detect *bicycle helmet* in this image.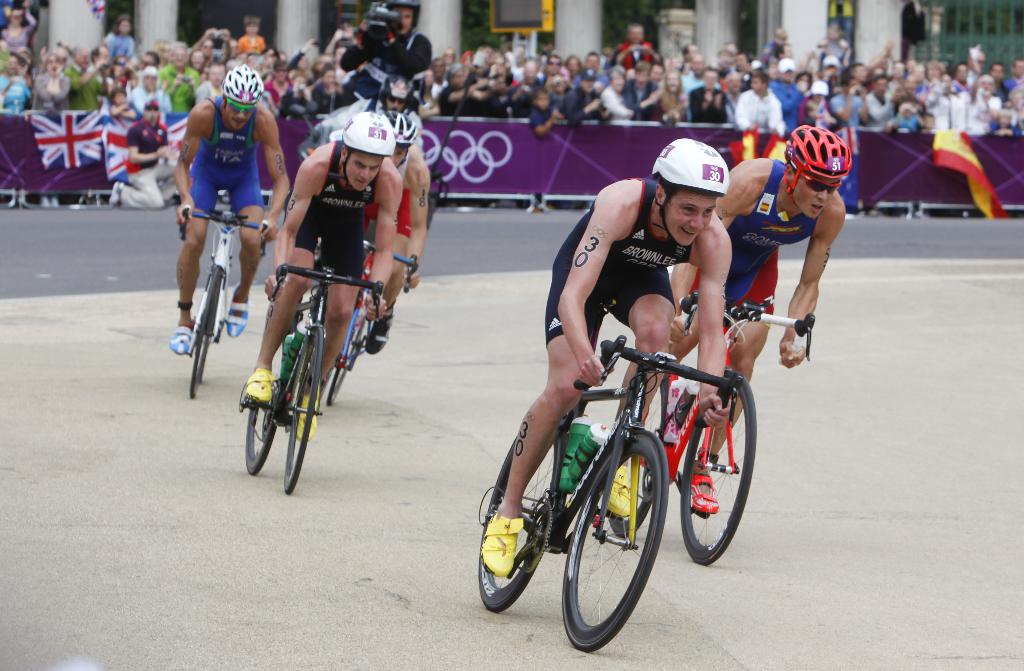
Detection: crop(220, 60, 258, 108).
